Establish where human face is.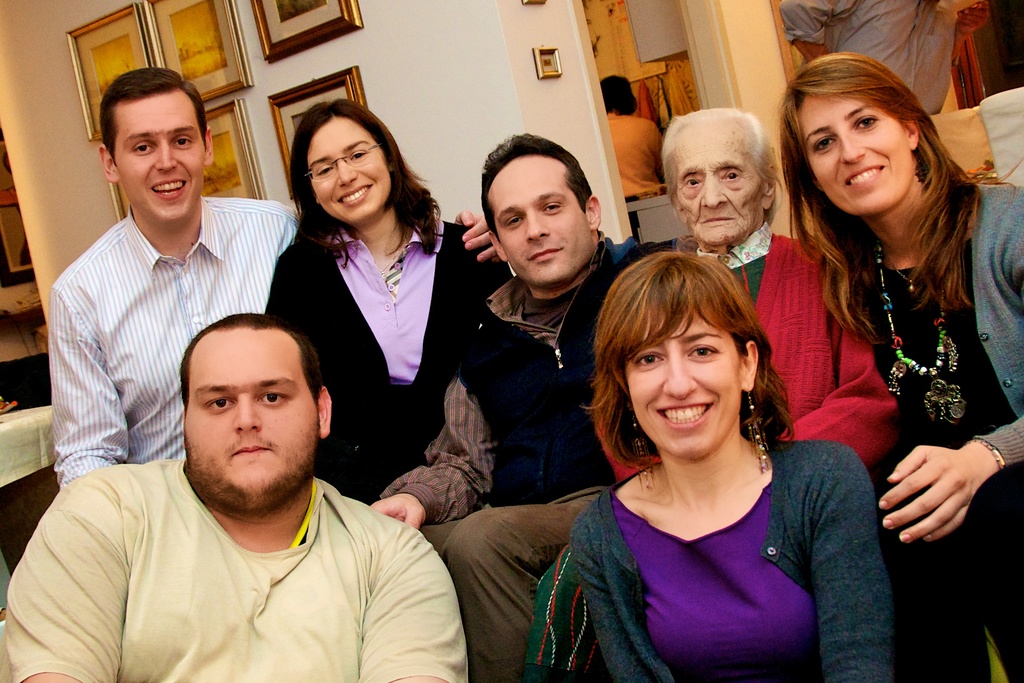
Established at 490 155 591 281.
